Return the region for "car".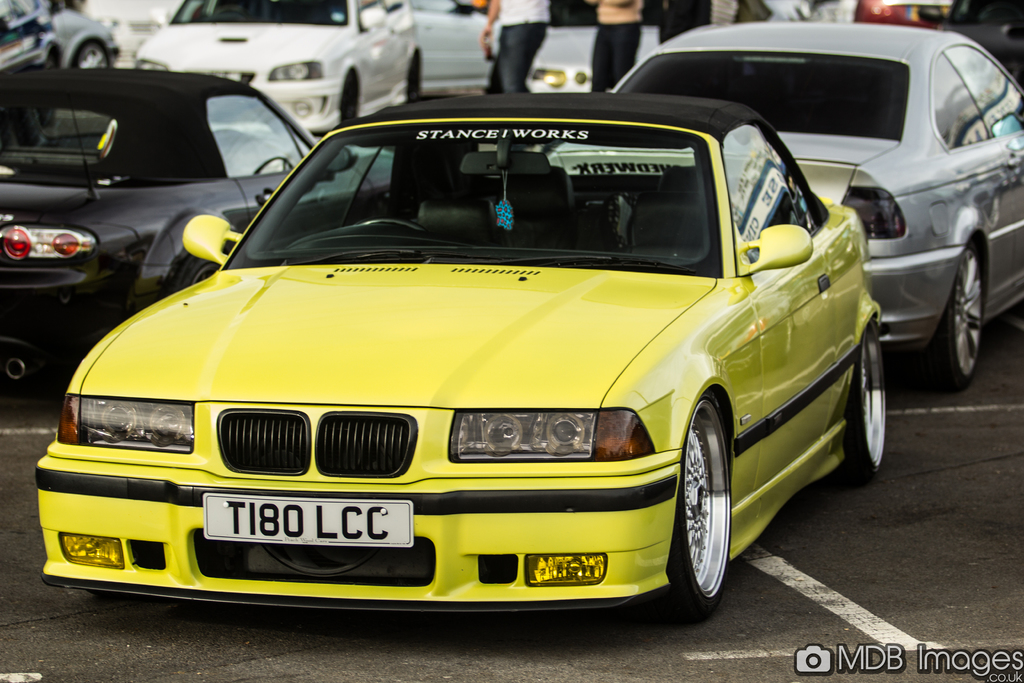
bbox=[51, 75, 888, 645].
